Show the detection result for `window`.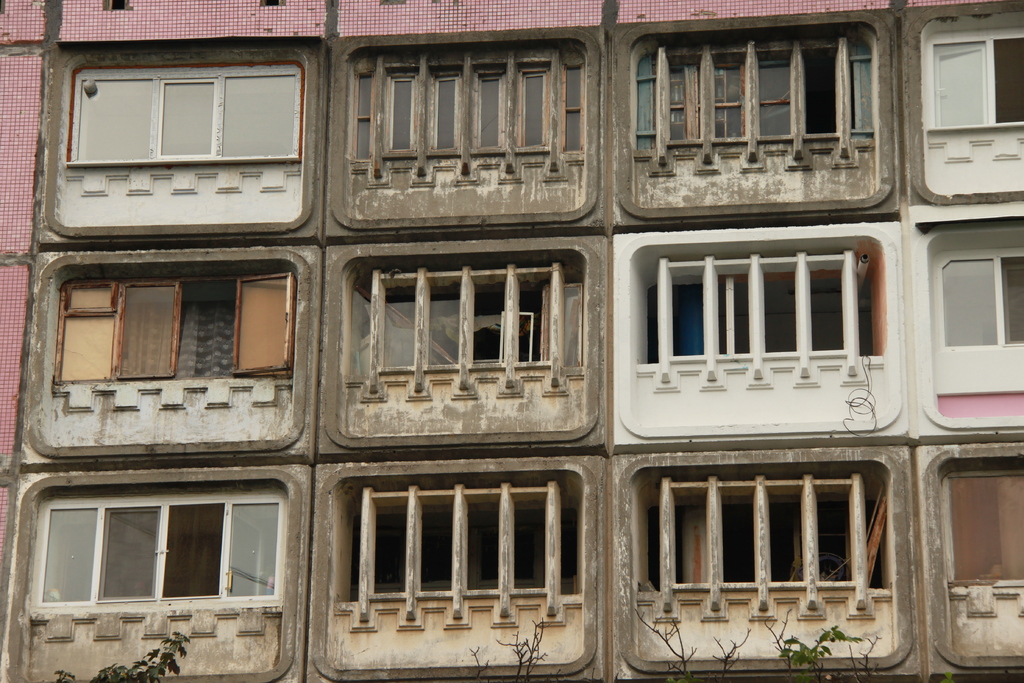
[636,498,886,597].
